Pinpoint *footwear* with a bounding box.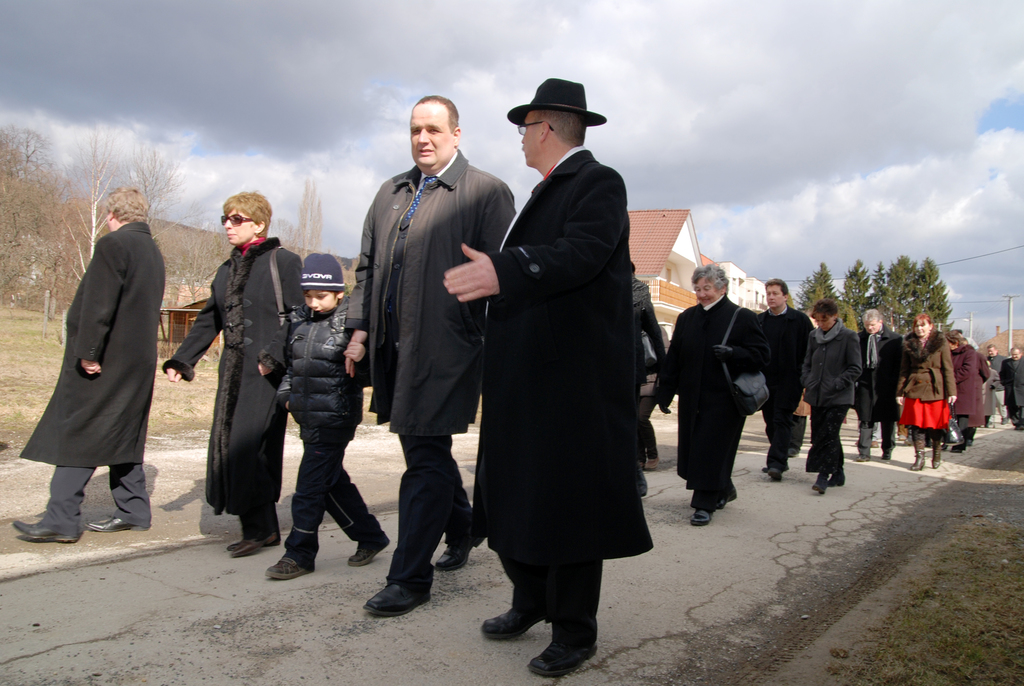
x1=810 y1=478 x2=825 y2=494.
